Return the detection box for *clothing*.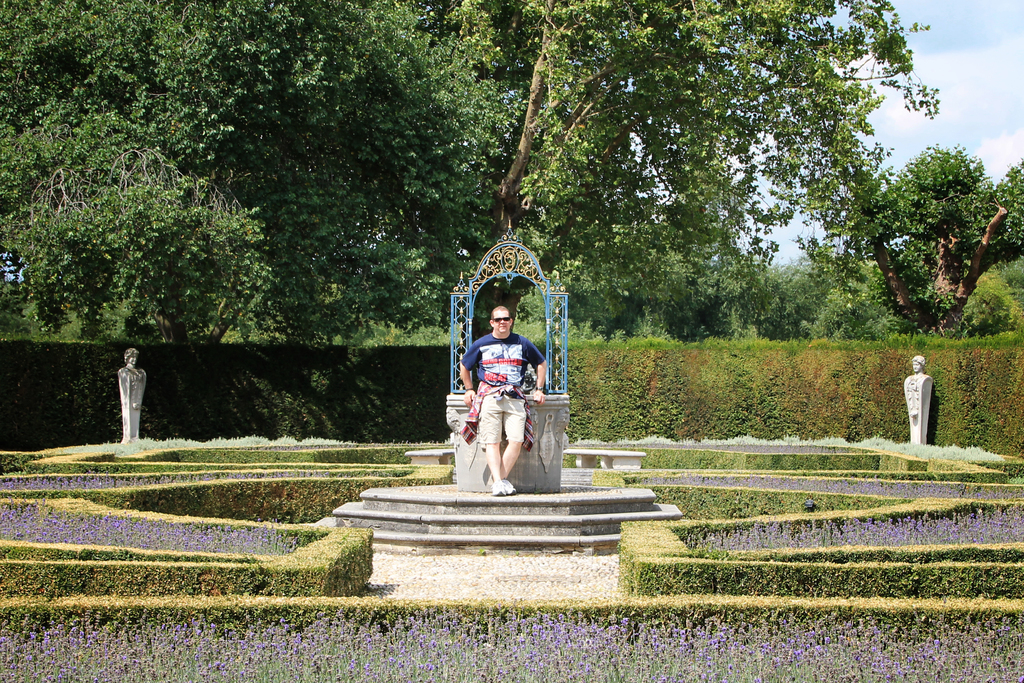
{"left": 463, "top": 333, "right": 546, "bottom": 440}.
